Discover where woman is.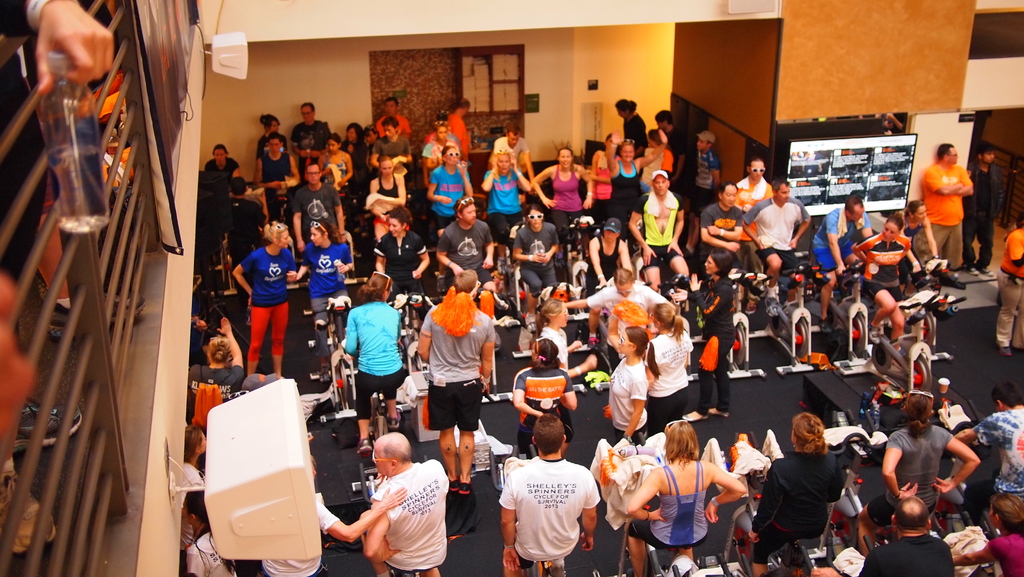
Discovered at 186,317,243,432.
